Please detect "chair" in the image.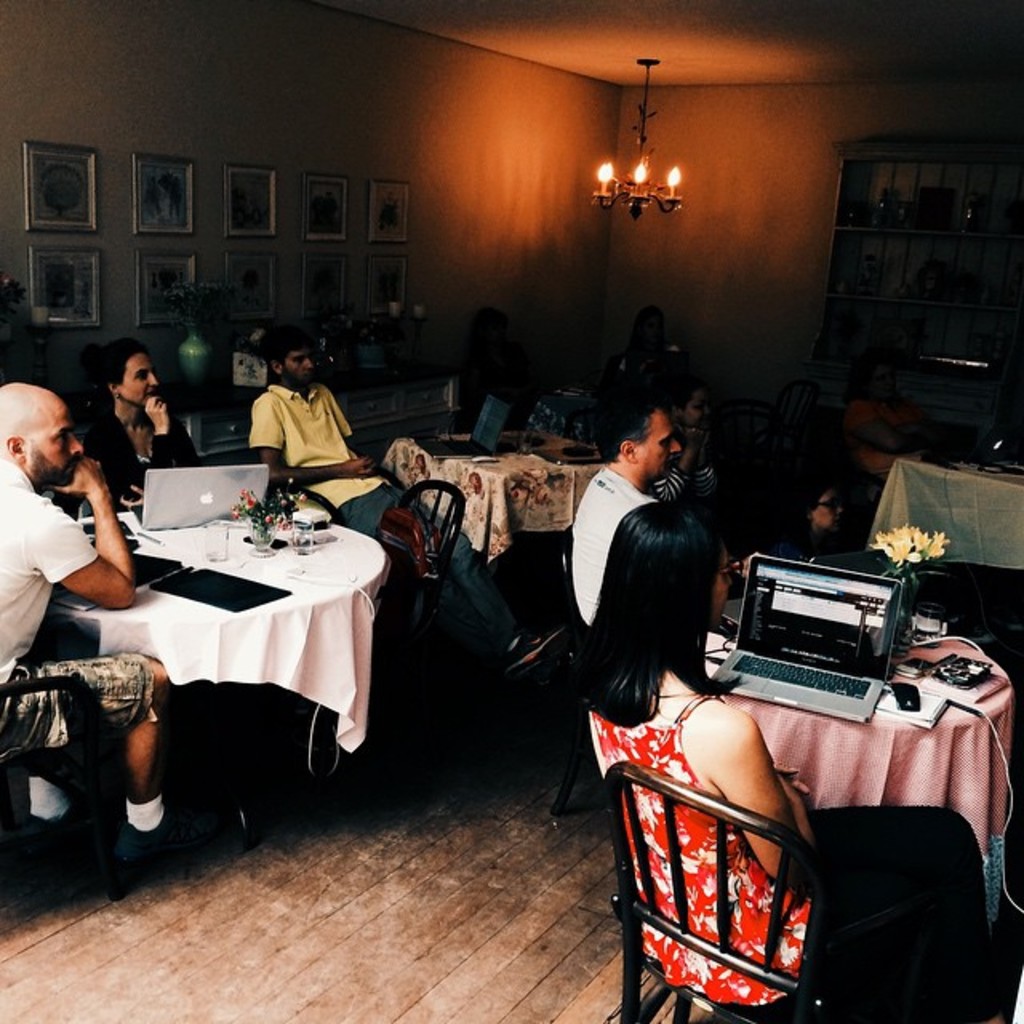
Rect(622, 744, 850, 1021).
